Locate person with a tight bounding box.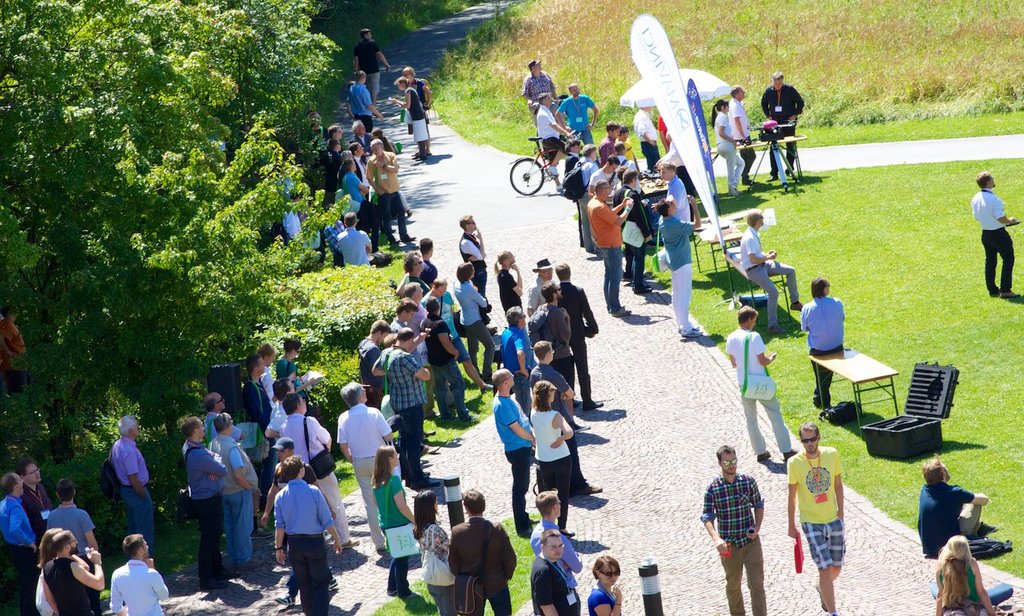
pyautogui.locateOnScreen(401, 280, 438, 349).
